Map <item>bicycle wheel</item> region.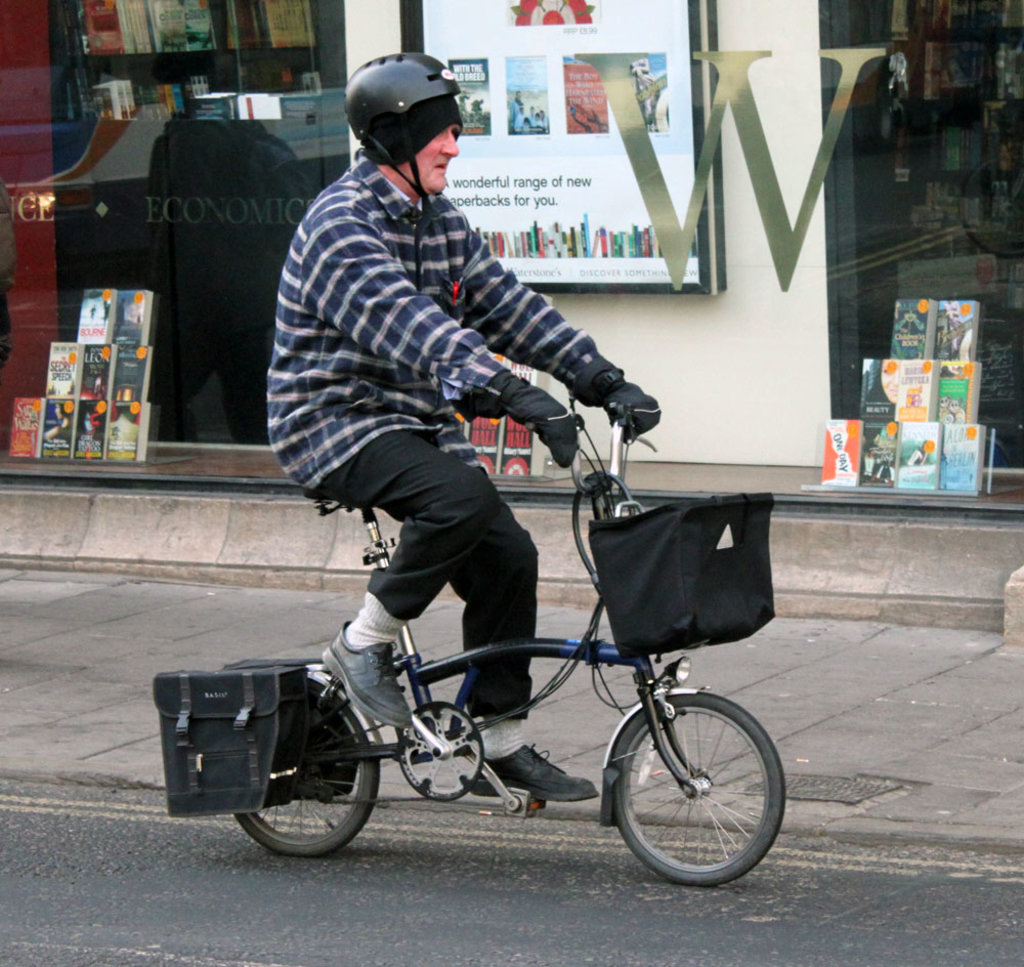
Mapped to rect(232, 688, 388, 858).
